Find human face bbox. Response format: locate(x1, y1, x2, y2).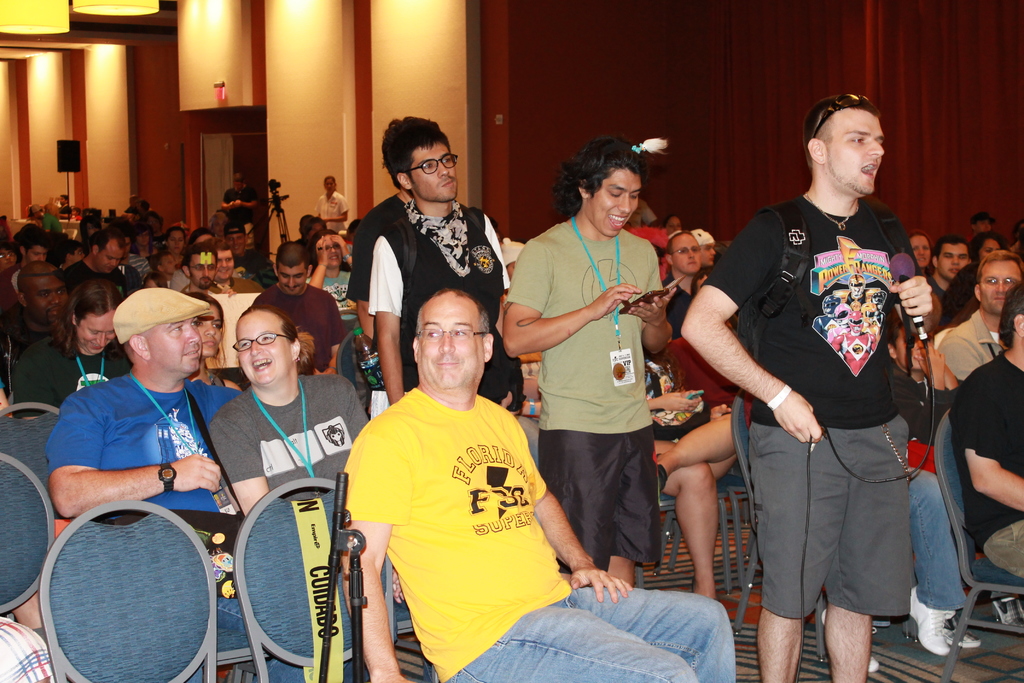
locate(70, 247, 85, 262).
